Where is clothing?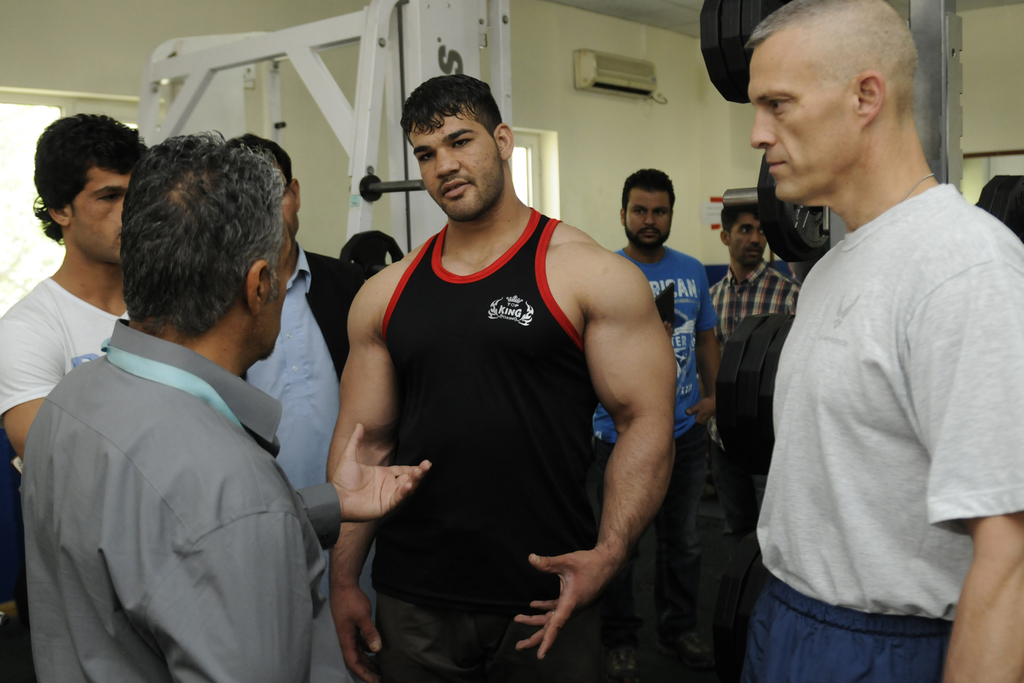
region(705, 261, 799, 452).
